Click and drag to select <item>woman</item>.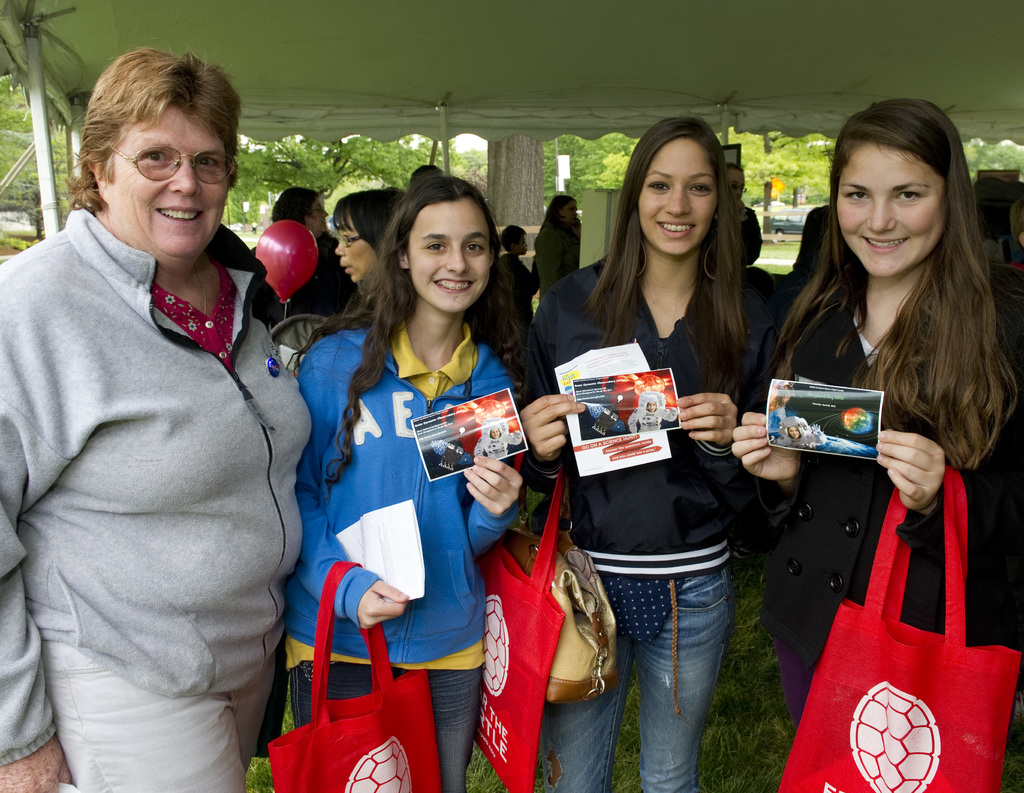
Selection: region(471, 415, 523, 461).
